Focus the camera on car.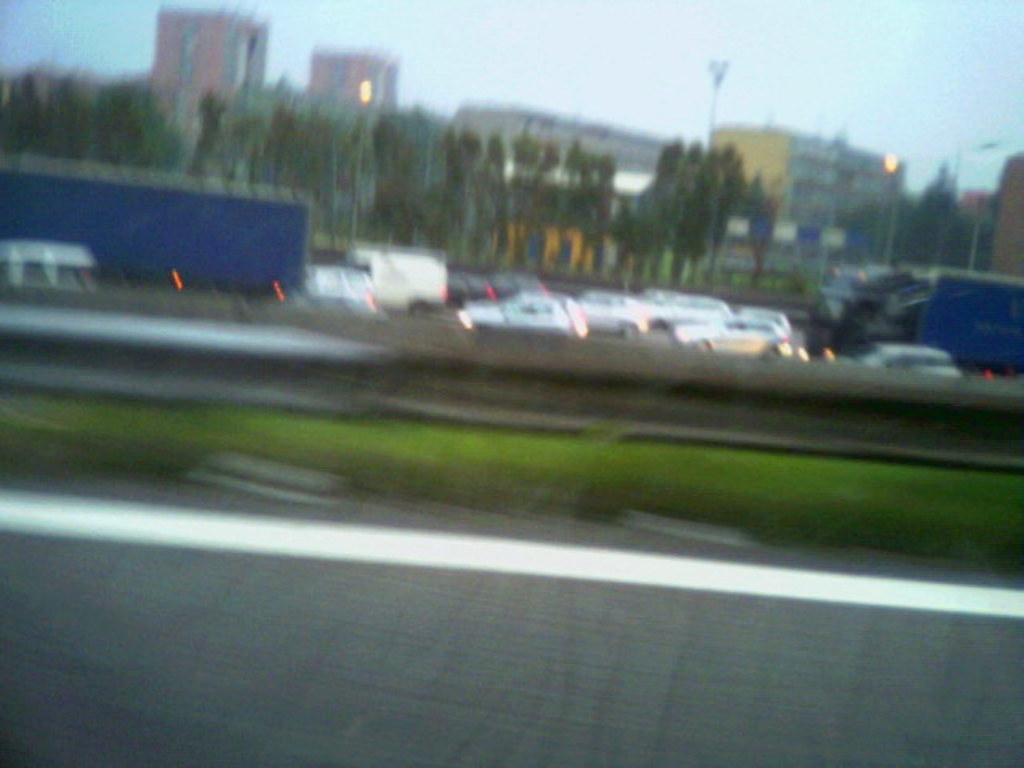
Focus region: left=309, top=269, right=387, bottom=317.
